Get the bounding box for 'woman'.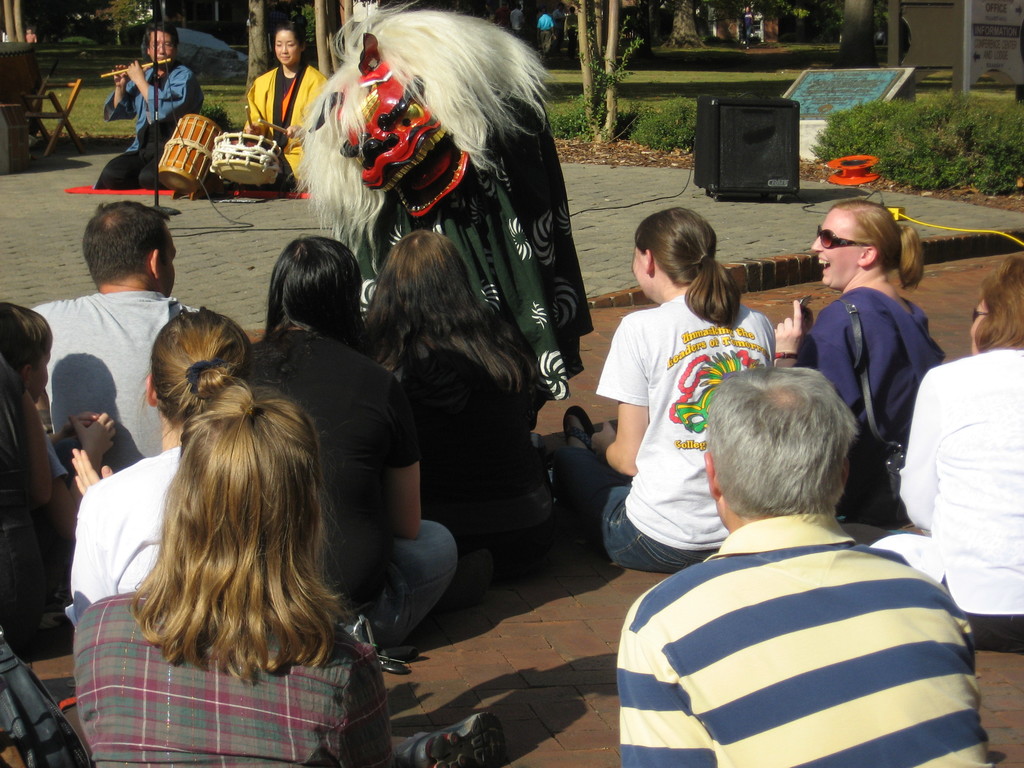
<box>68,312,253,604</box>.
